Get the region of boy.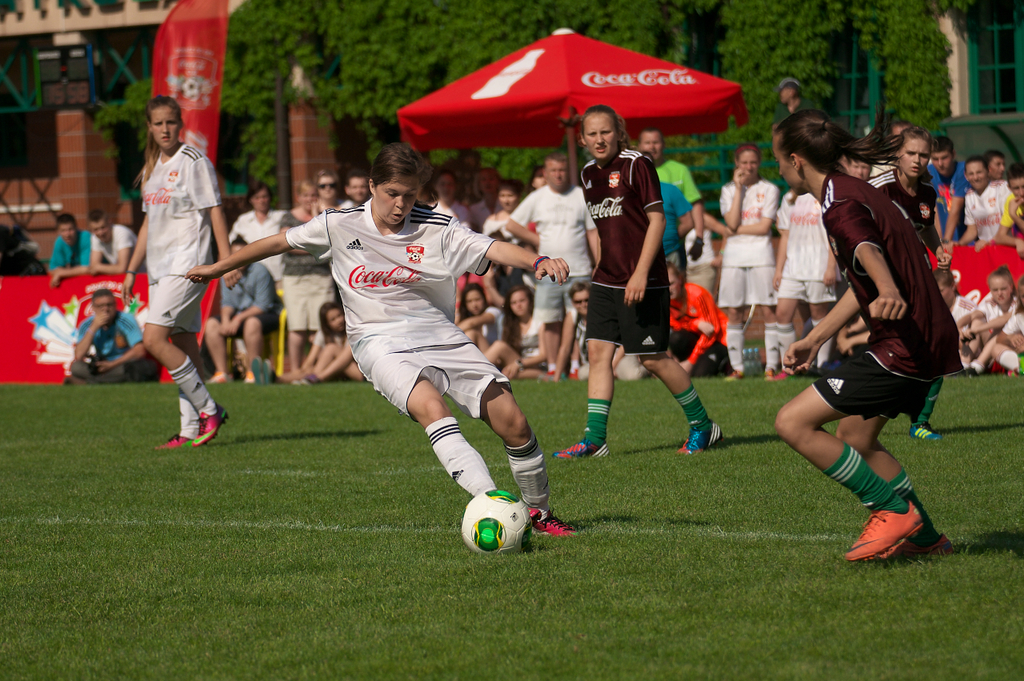
{"left": 1001, "top": 161, "right": 1023, "bottom": 253}.
